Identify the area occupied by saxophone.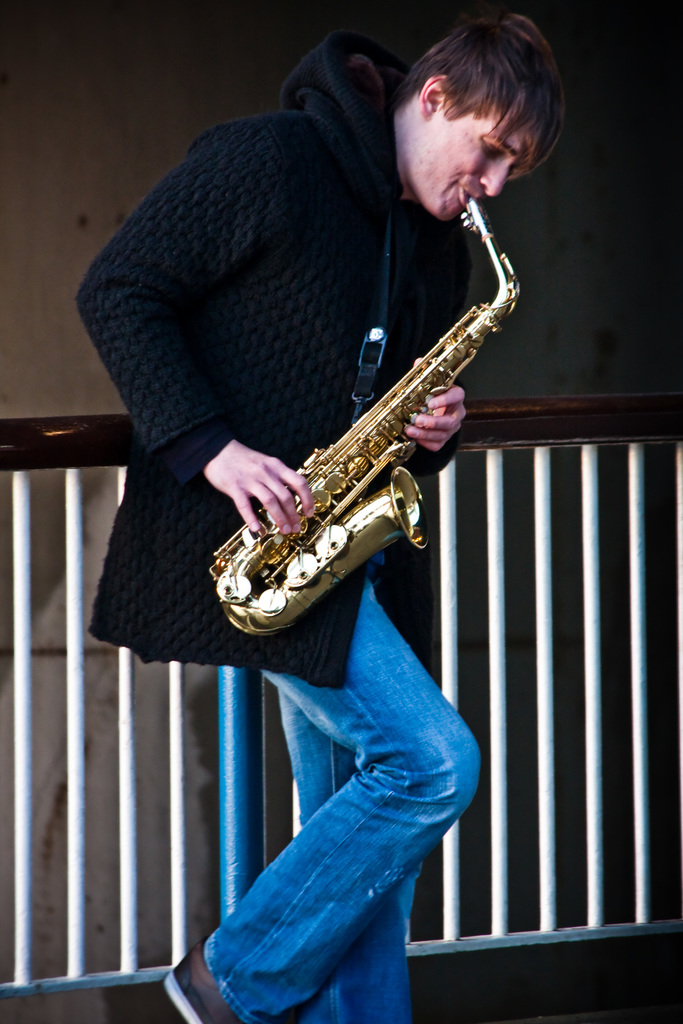
Area: locate(210, 188, 525, 633).
